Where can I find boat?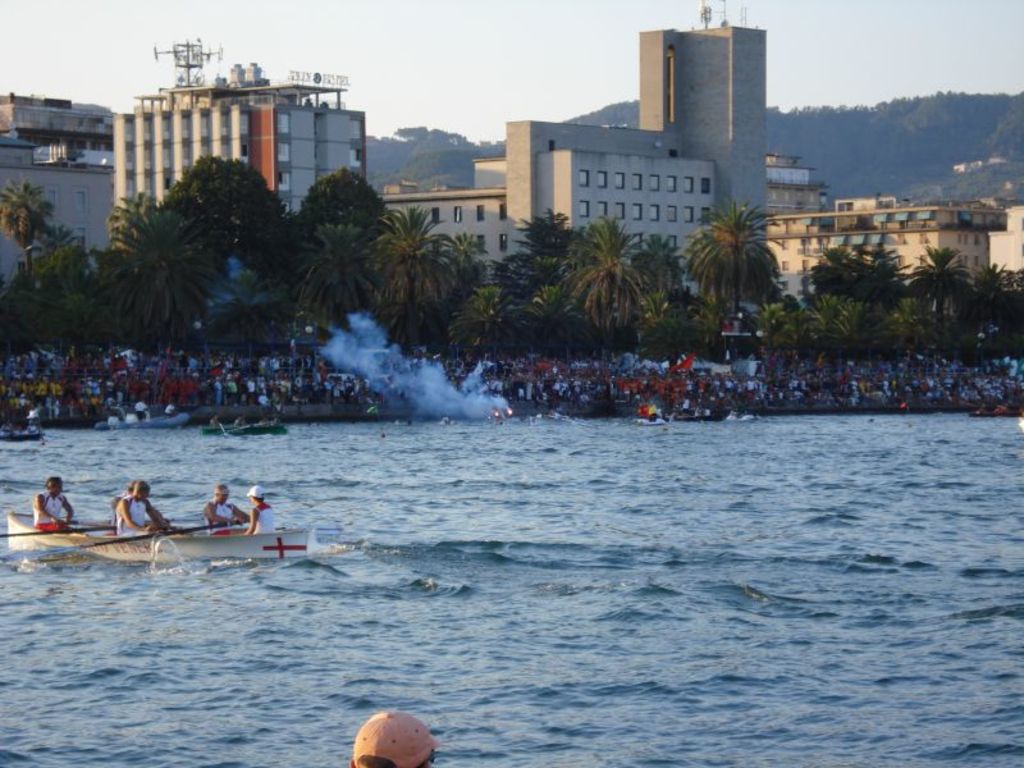
You can find it at 210:424:284:434.
